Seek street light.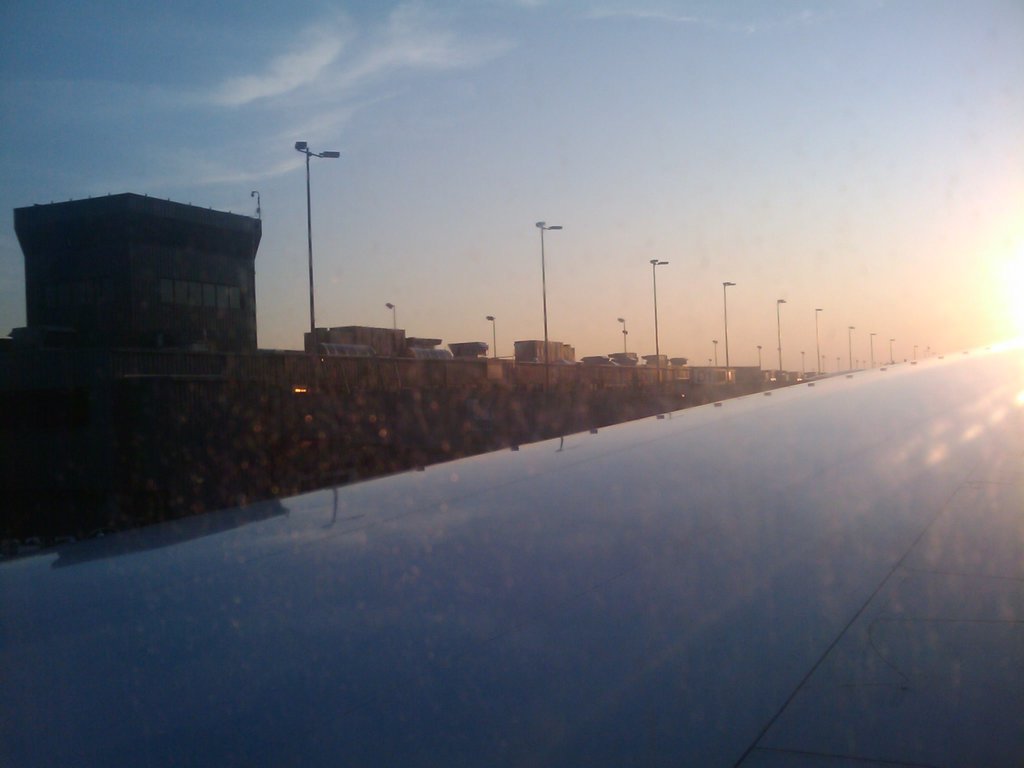
{"x1": 864, "y1": 327, "x2": 881, "y2": 371}.
